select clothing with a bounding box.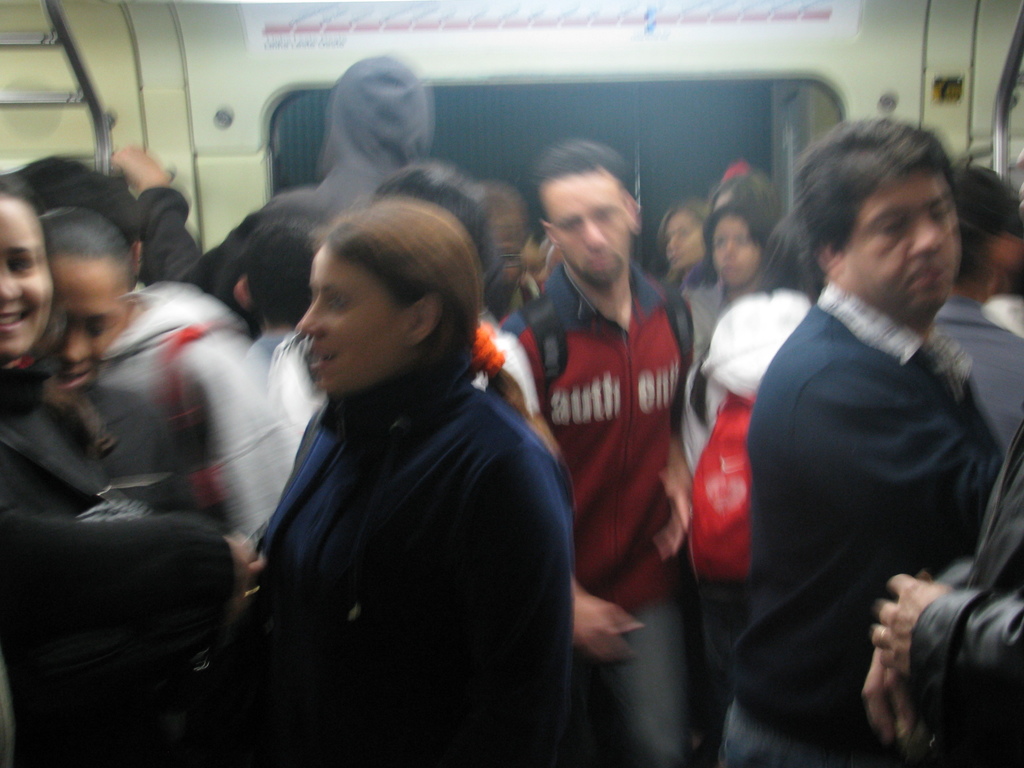
[904, 429, 1023, 767].
